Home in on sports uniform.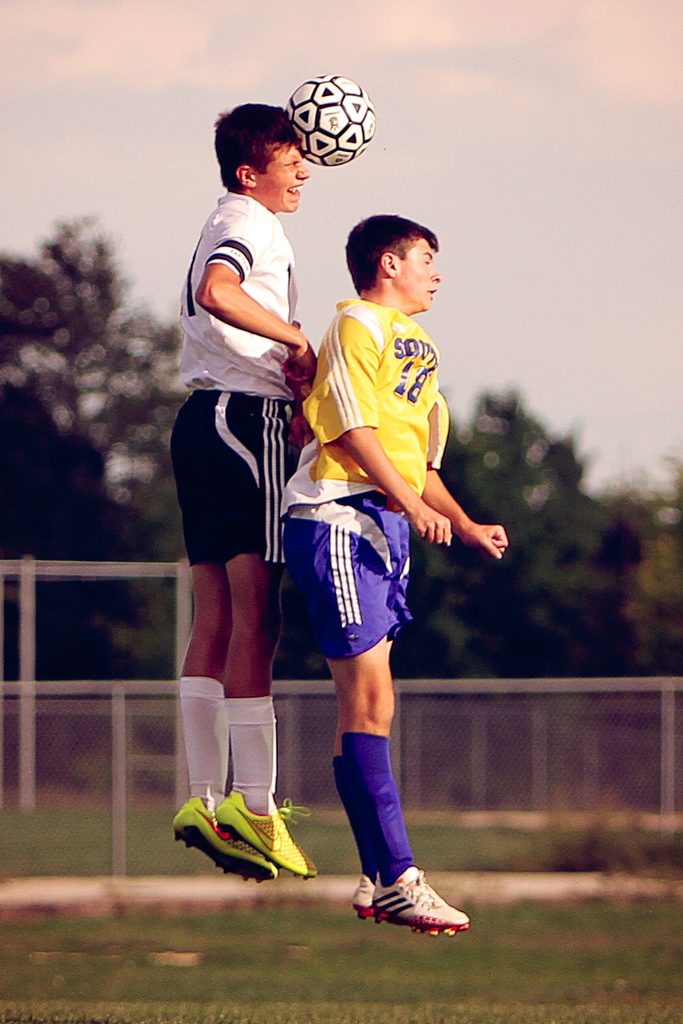
Homed in at bbox=(166, 192, 315, 886).
